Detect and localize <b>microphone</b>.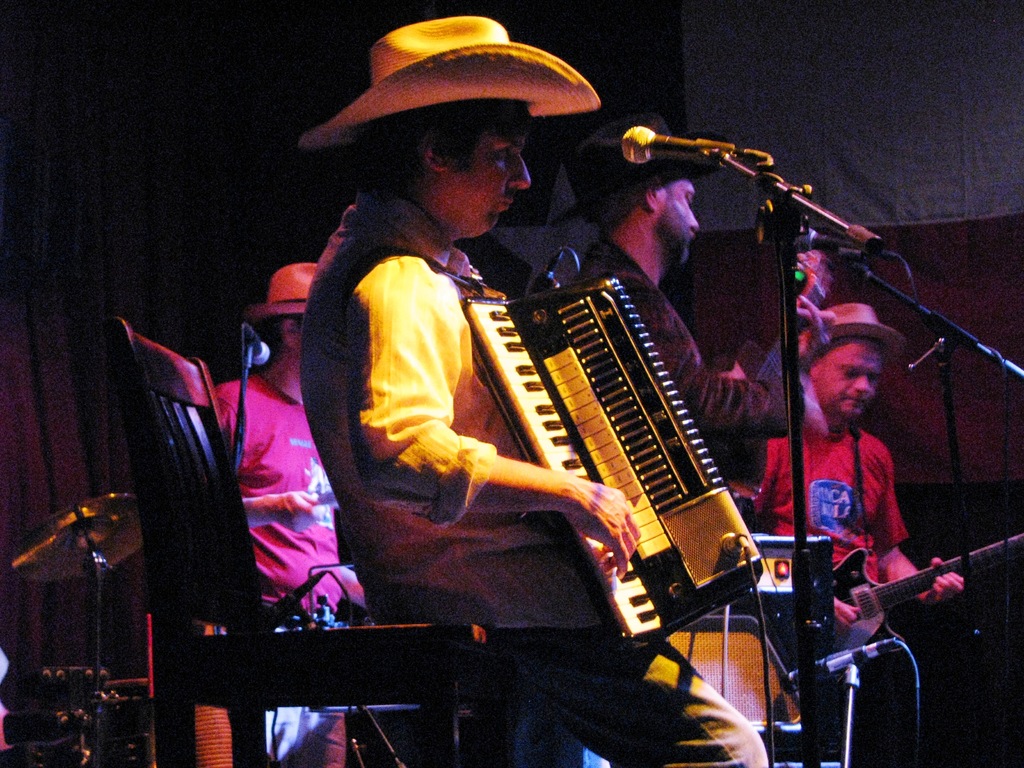
Localized at [252,572,328,630].
